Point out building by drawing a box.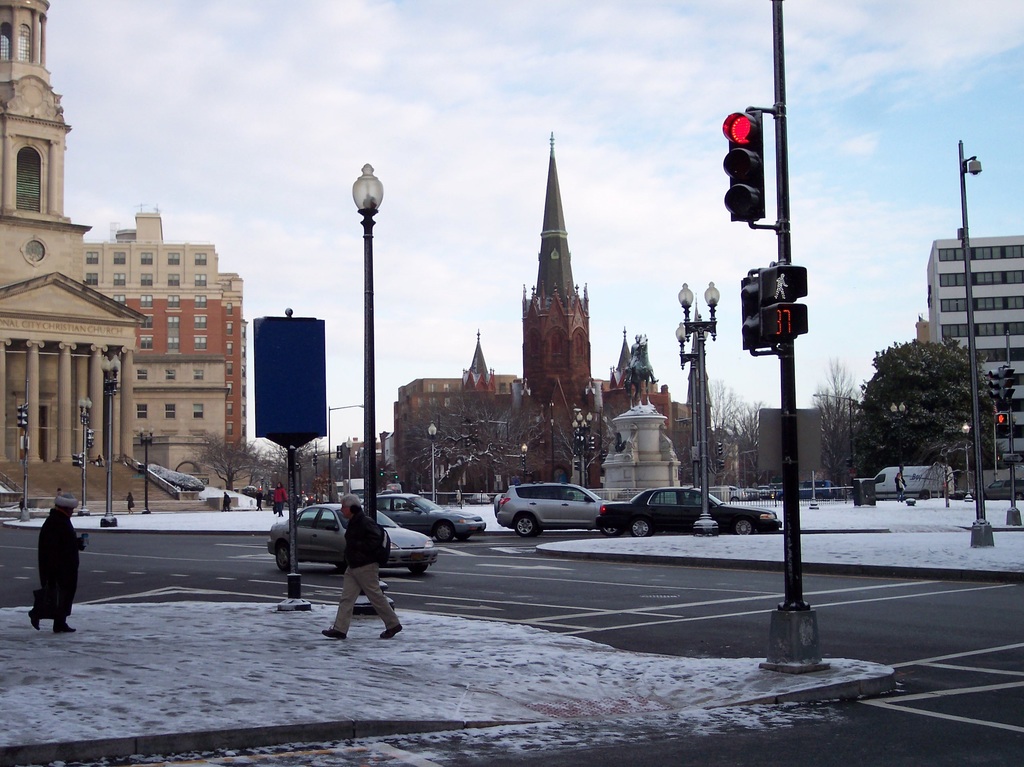
0:0:150:465.
